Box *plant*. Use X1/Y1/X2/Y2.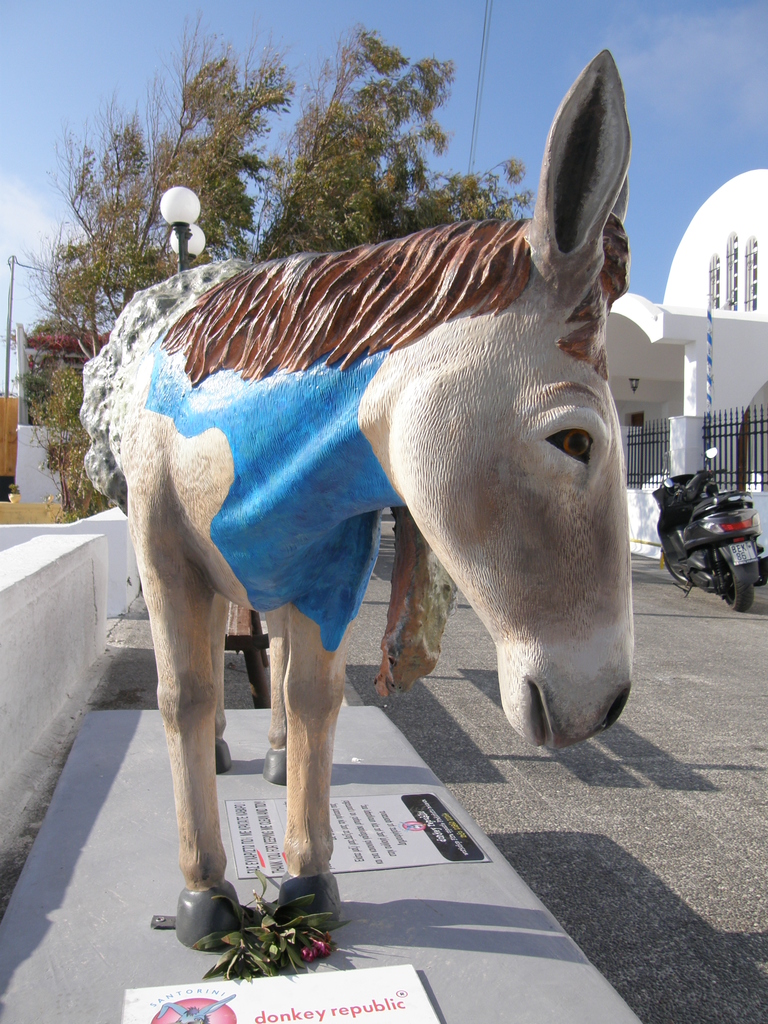
25/350/116/524.
